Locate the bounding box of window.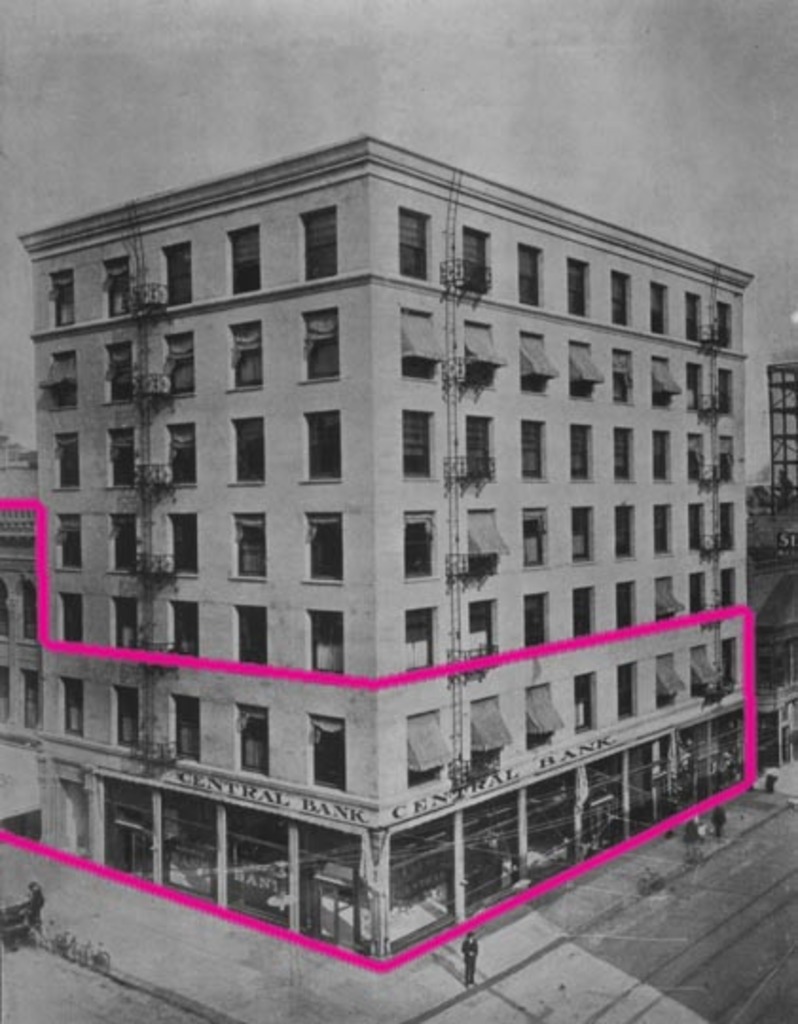
Bounding box: x1=303 y1=607 x2=343 y2=681.
